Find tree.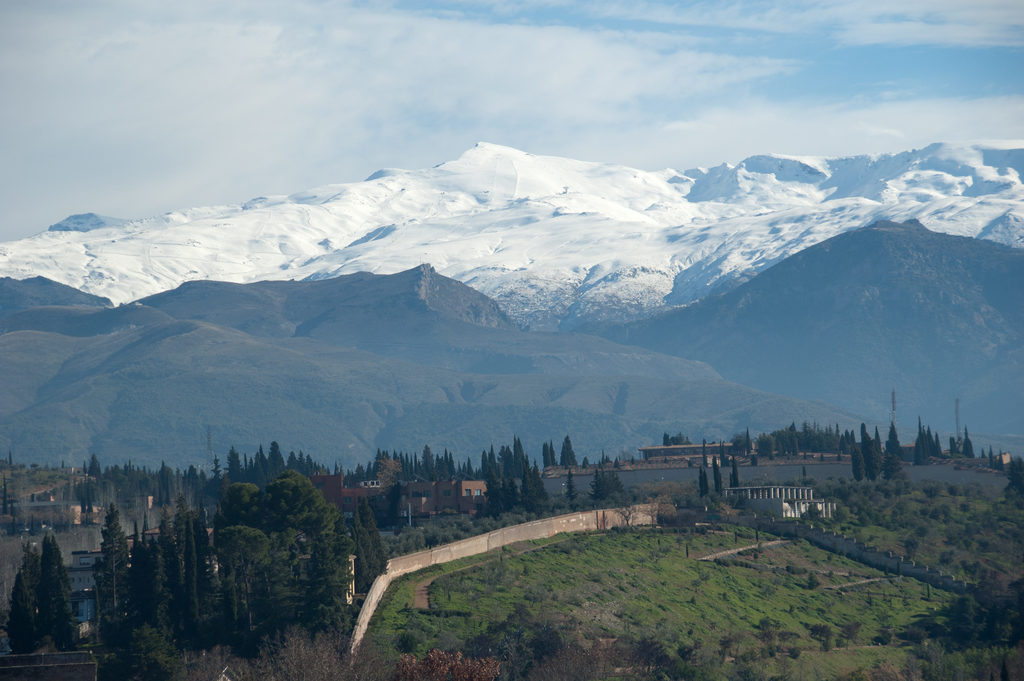
Rect(732, 455, 742, 489).
